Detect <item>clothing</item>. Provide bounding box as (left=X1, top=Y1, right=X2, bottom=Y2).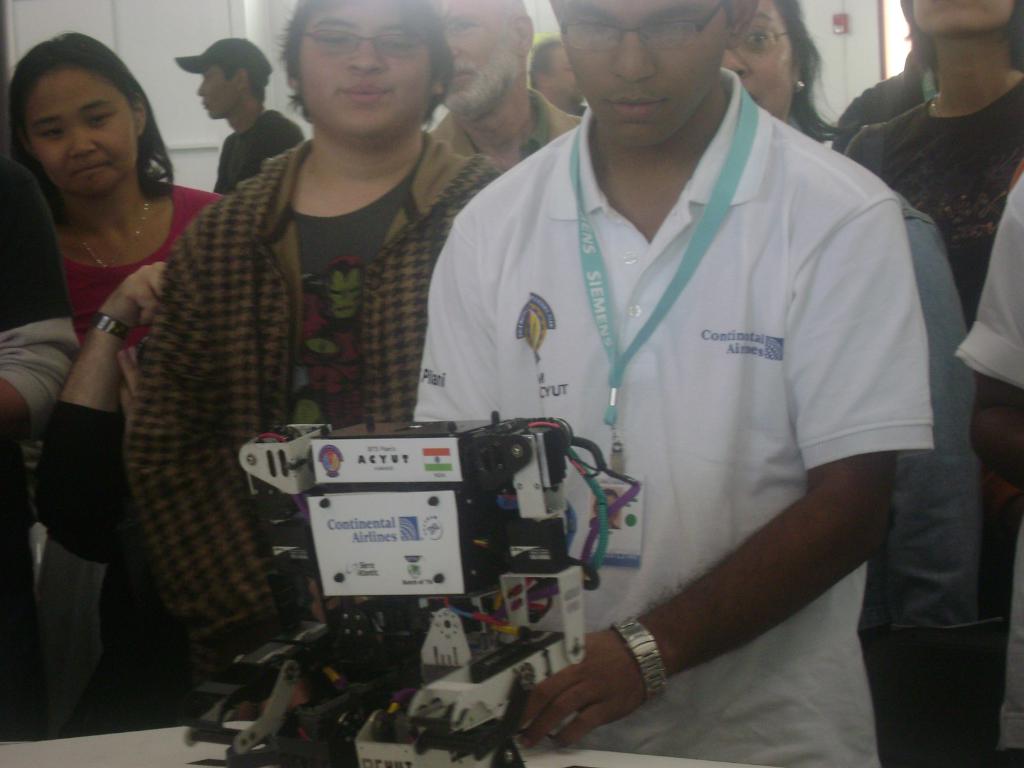
(left=842, top=84, right=1023, bottom=321).
